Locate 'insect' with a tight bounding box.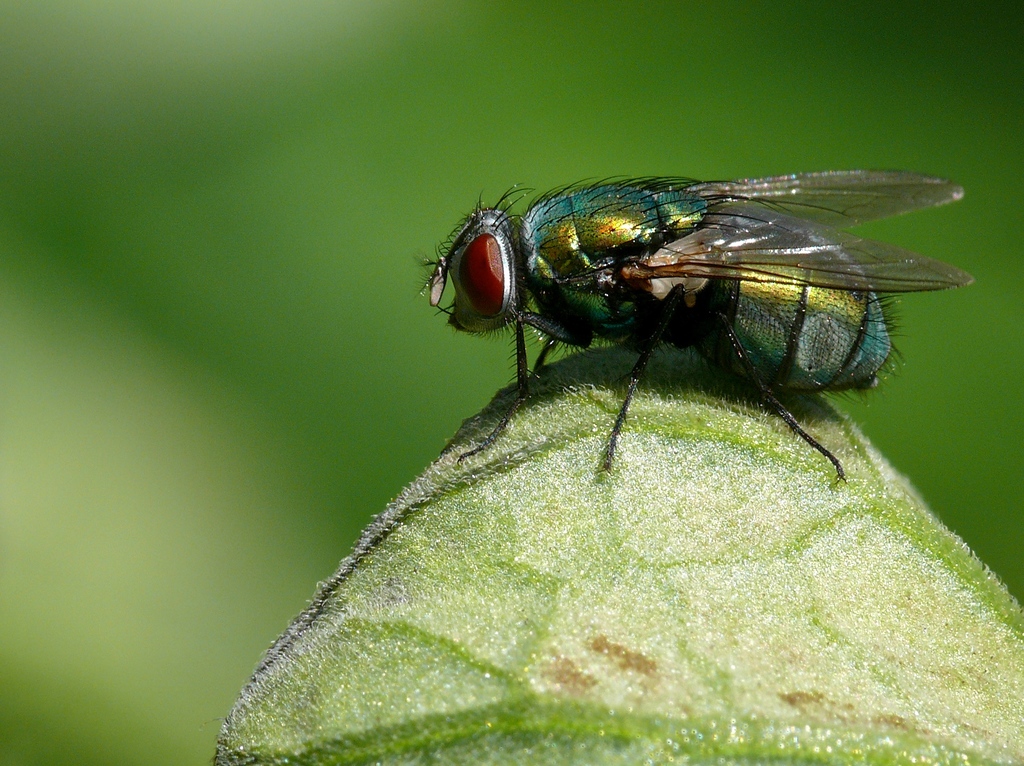
417:170:972:476.
